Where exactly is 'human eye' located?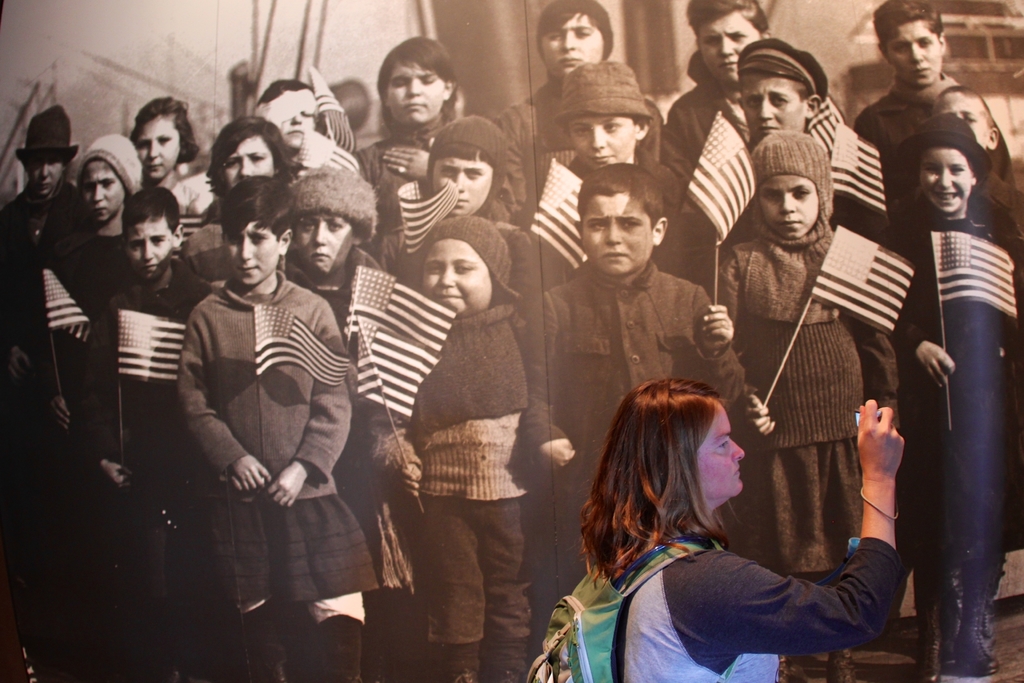
Its bounding box is 252,153,267,165.
